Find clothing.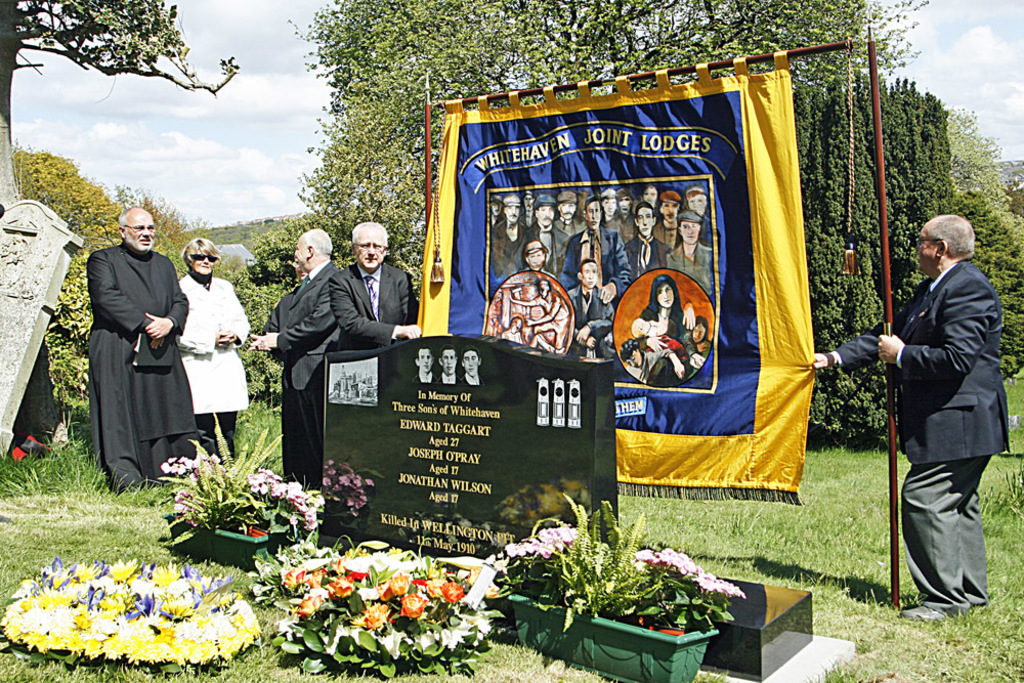
335/261/409/341.
